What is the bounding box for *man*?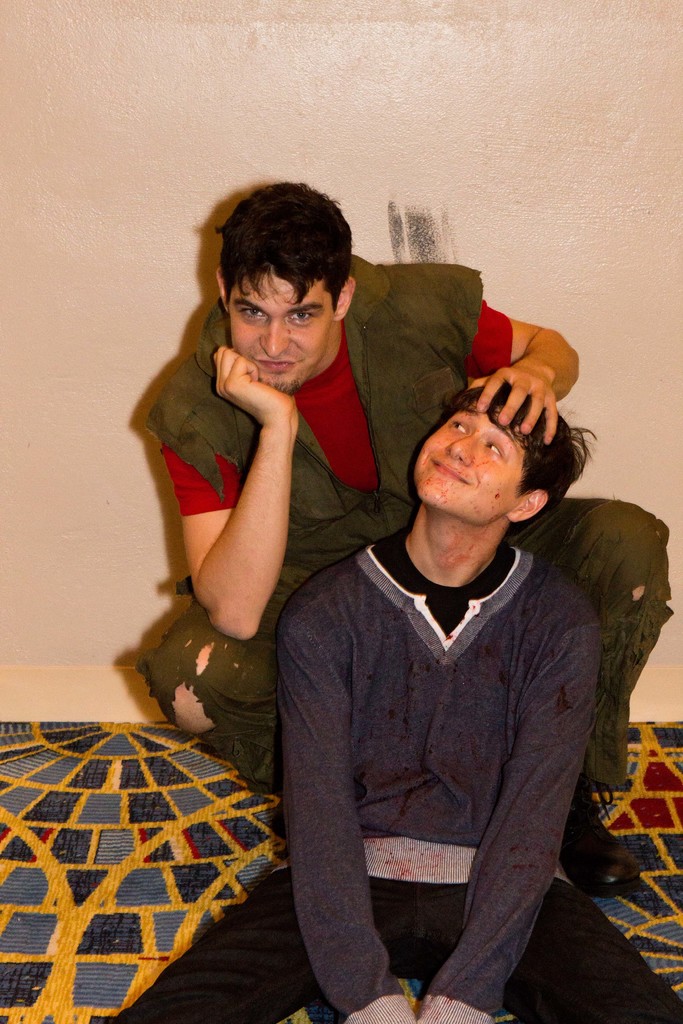
region(113, 371, 682, 1023).
